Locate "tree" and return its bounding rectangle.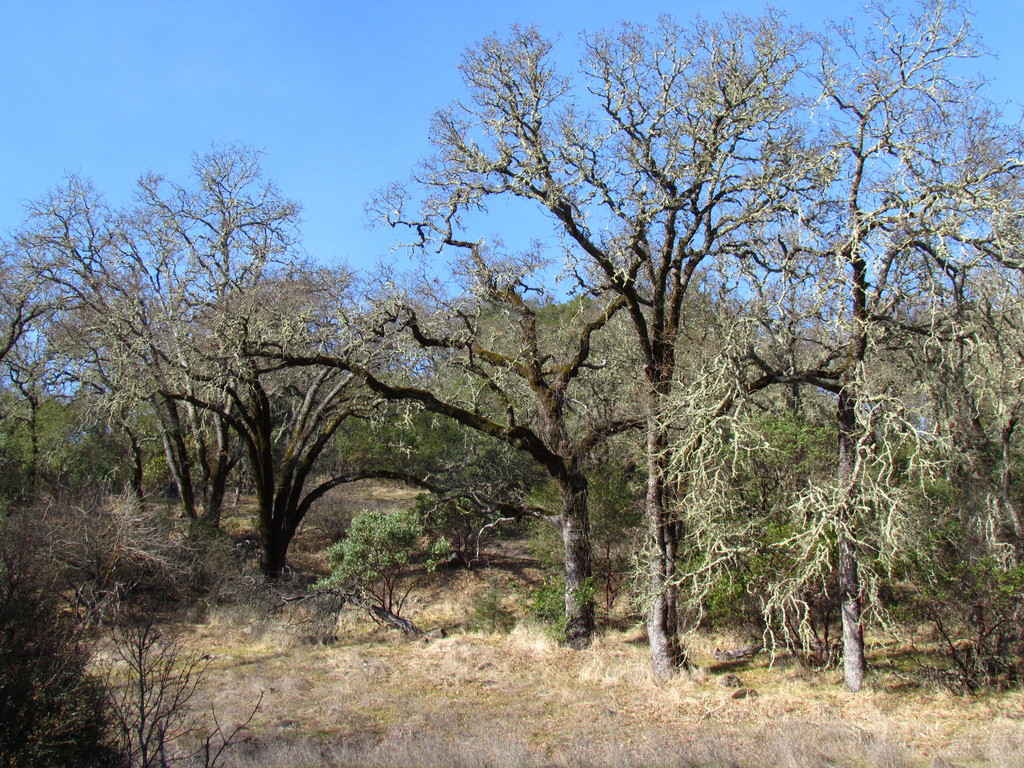
{"x1": 285, "y1": 0, "x2": 845, "y2": 654}.
